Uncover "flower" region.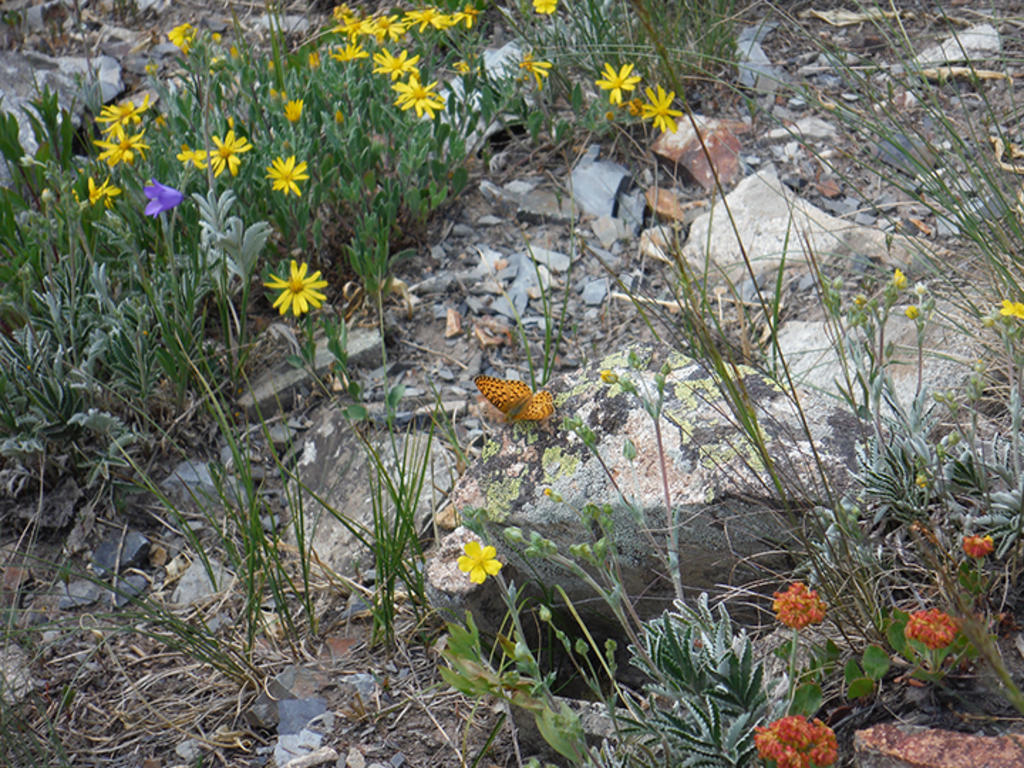
Uncovered: crop(145, 178, 183, 219).
